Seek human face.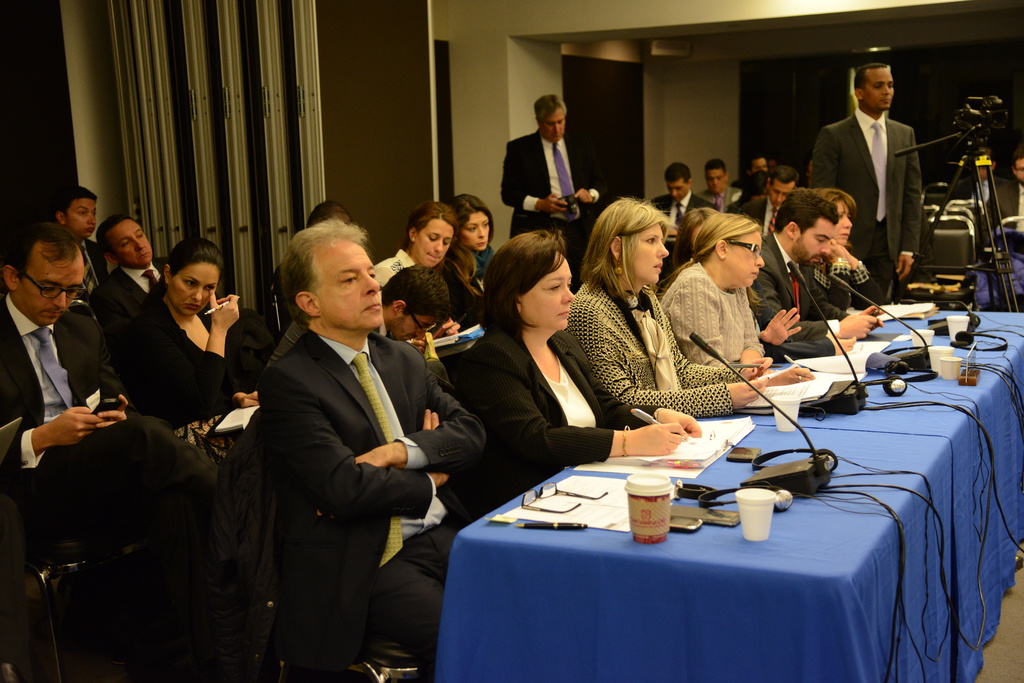
<bbox>467, 216, 490, 248</bbox>.
